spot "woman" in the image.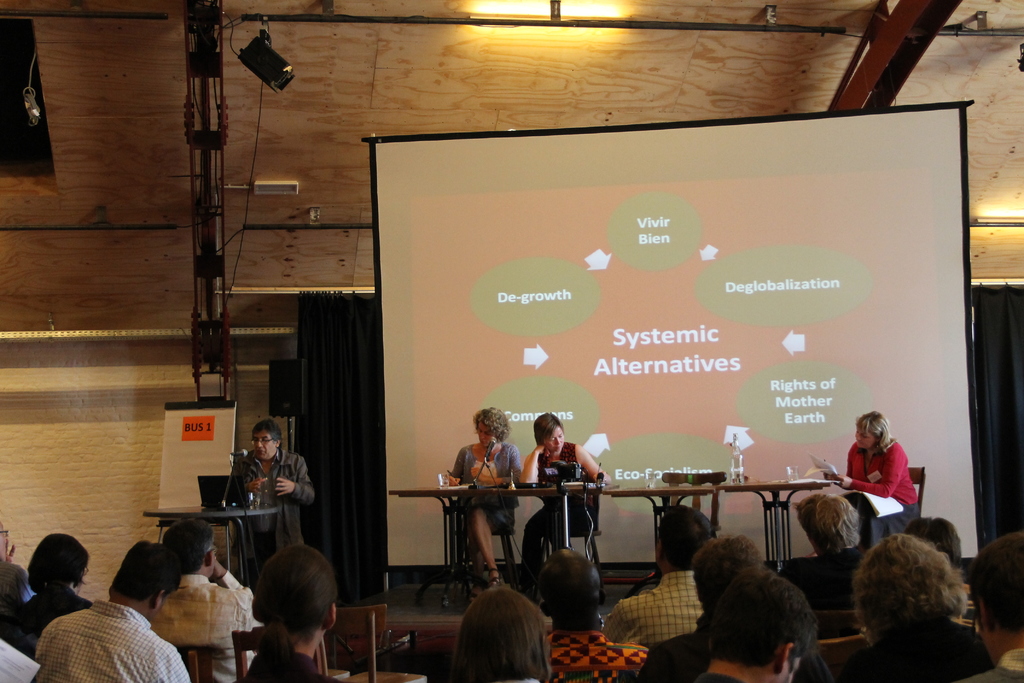
"woman" found at [left=846, top=417, right=924, bottom=532].
